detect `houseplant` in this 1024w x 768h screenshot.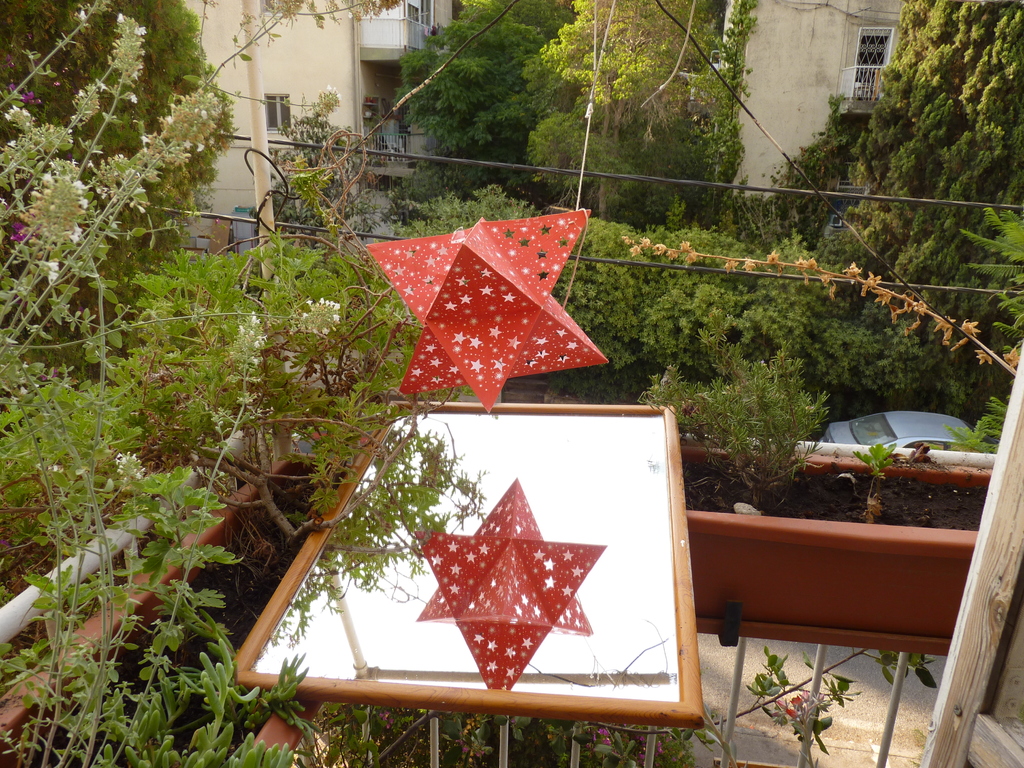
Detection: {"x1": 683, "y1": 347, "x2": 1000, "y2": 662}.
